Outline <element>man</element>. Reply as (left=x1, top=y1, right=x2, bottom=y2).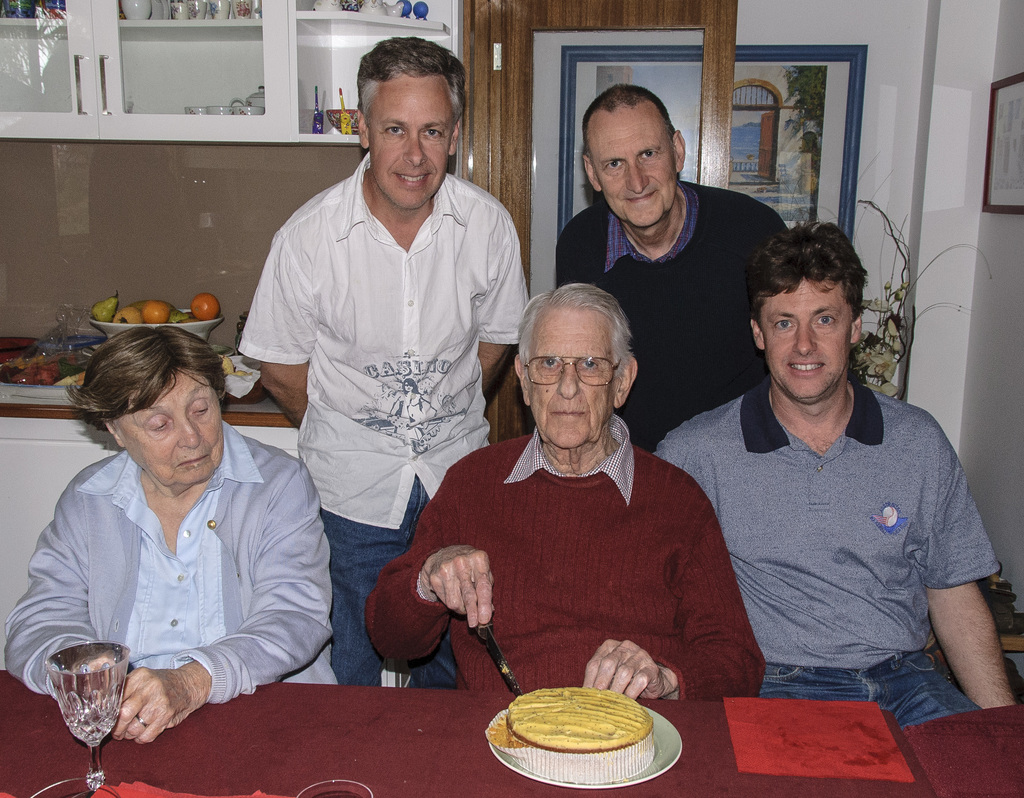
(left=371, top=279, right=765, bottom=698).
